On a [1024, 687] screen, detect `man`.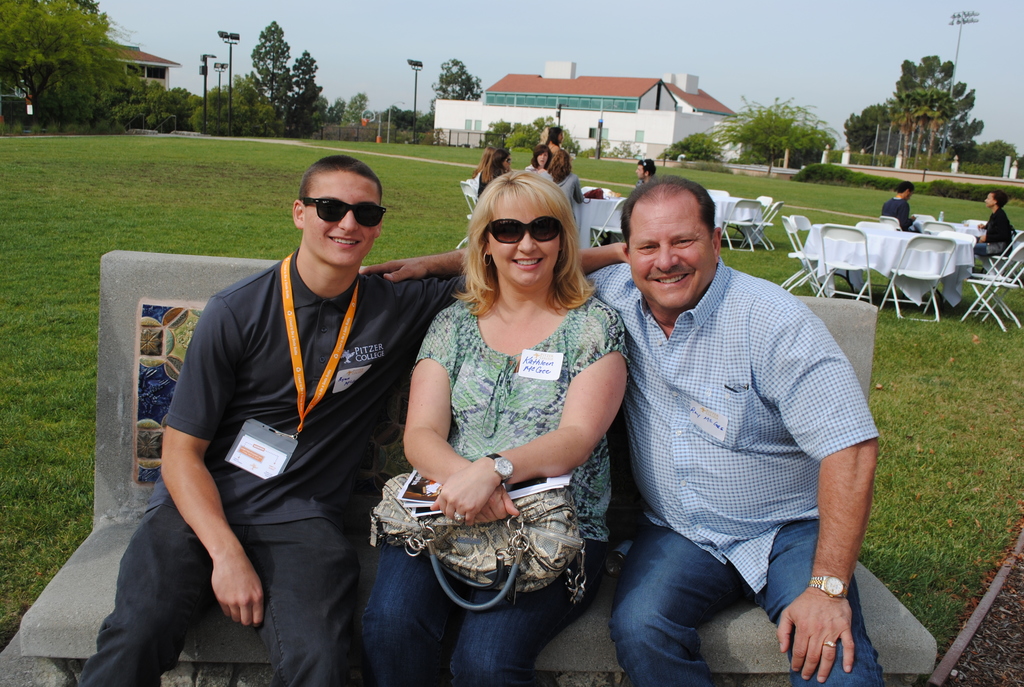
bbox=[359, 169, 881, 686].
